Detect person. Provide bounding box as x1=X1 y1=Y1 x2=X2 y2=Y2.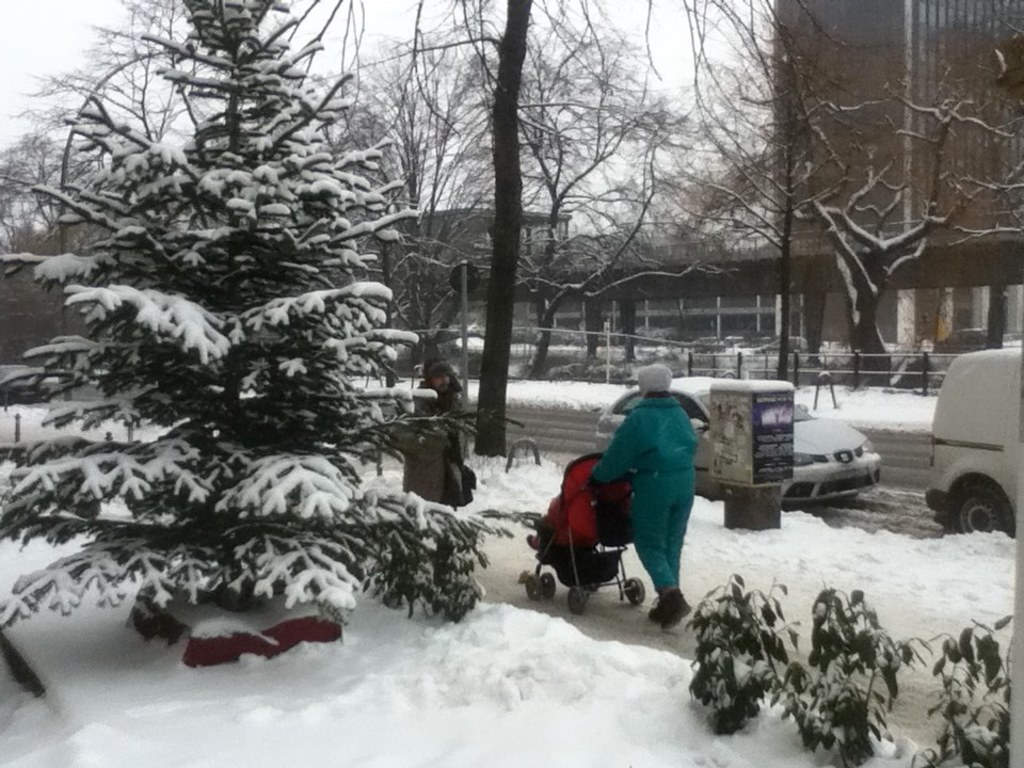
x1=400 y1=352 x2=482 y2=510.
